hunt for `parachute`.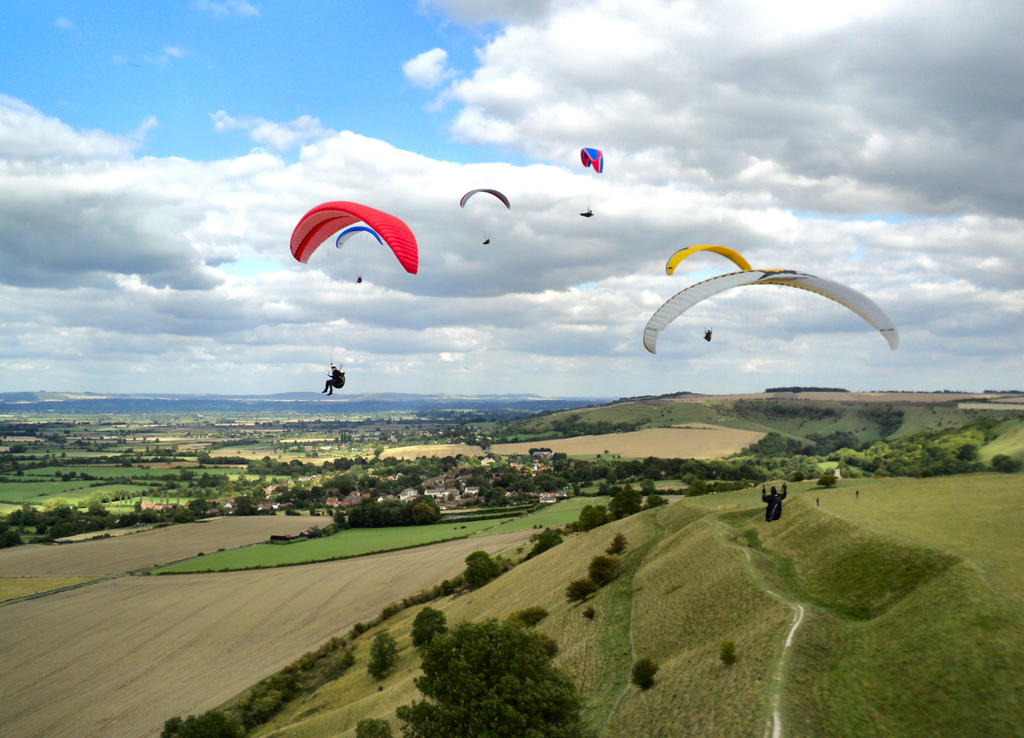
Hunted down at rect(338, 227, 378, 279).
